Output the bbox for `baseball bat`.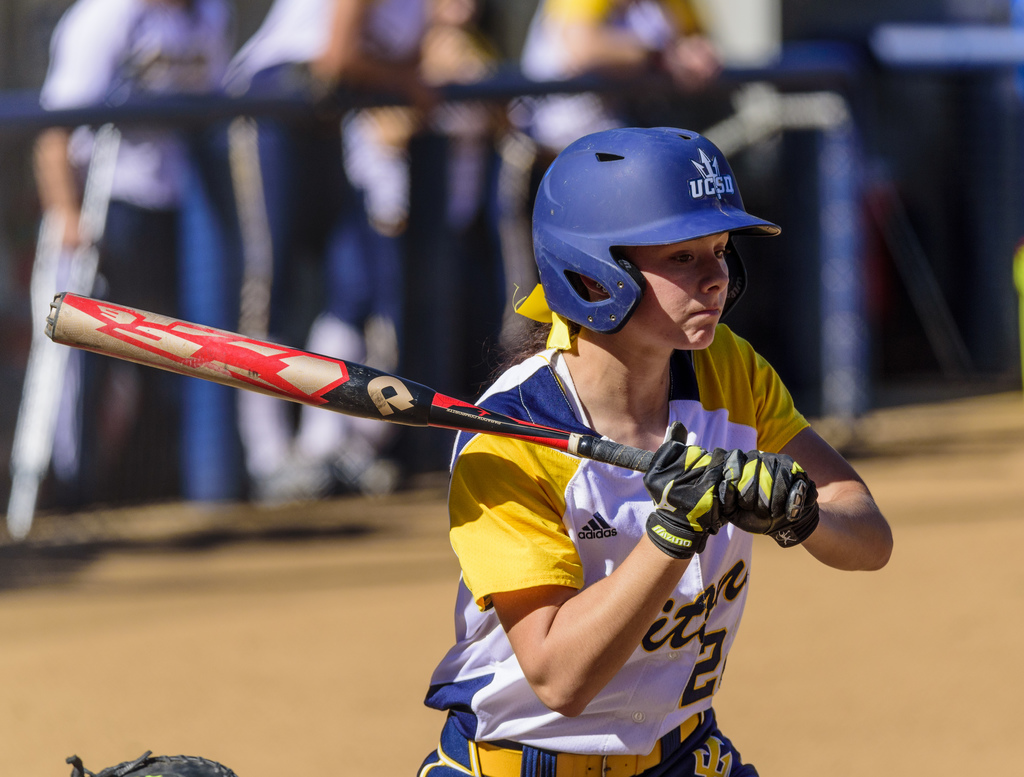
select_region(44, 287, 808, 524).
